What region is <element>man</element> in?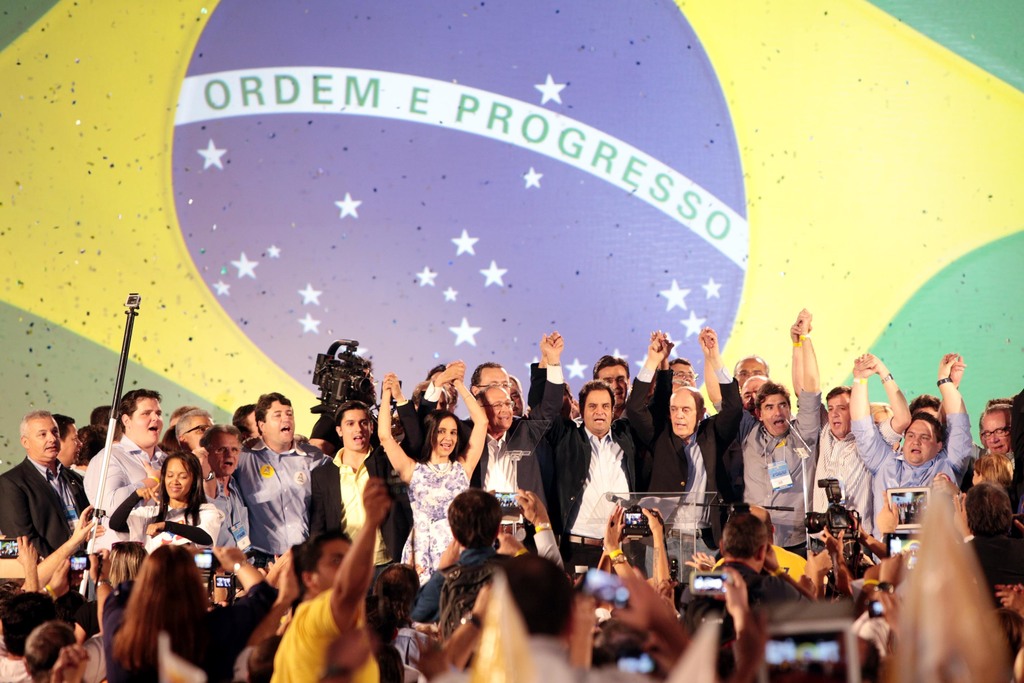
<box>303,400,412,555</box>.
